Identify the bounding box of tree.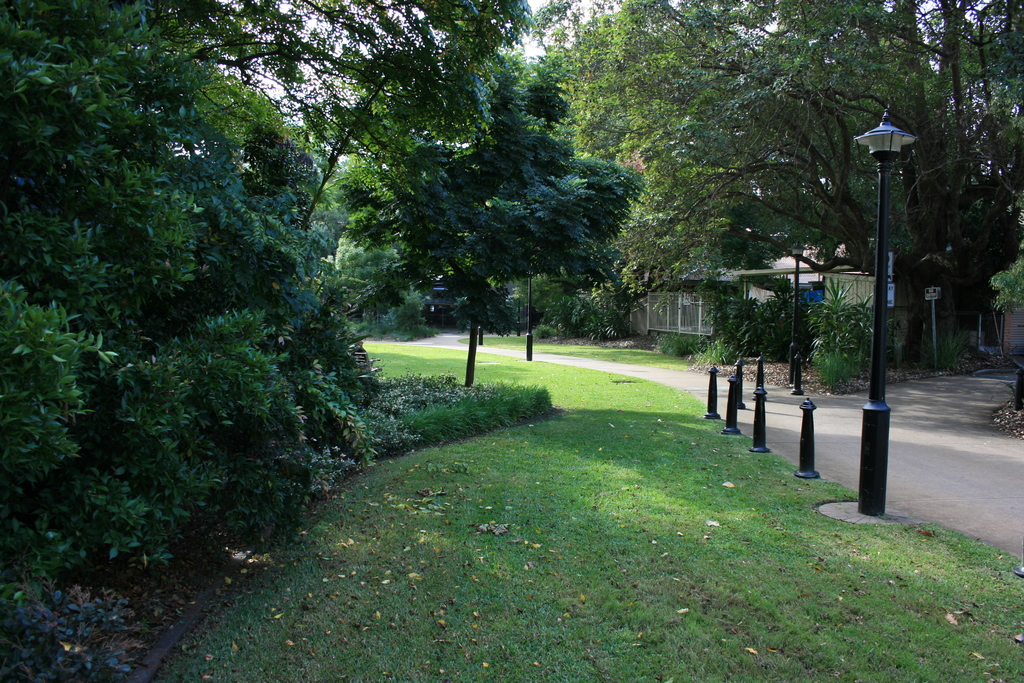
<bbox>320, 47, 645, 390</bbox>.
